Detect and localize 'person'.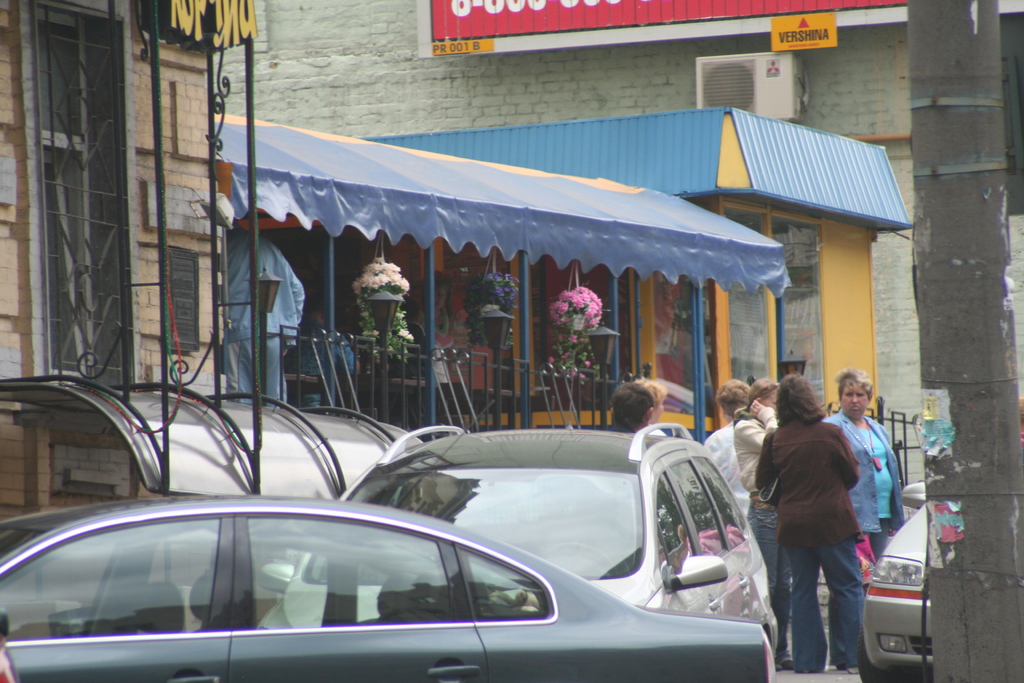
Localized at bbox=(630, 379, 667, 436).
